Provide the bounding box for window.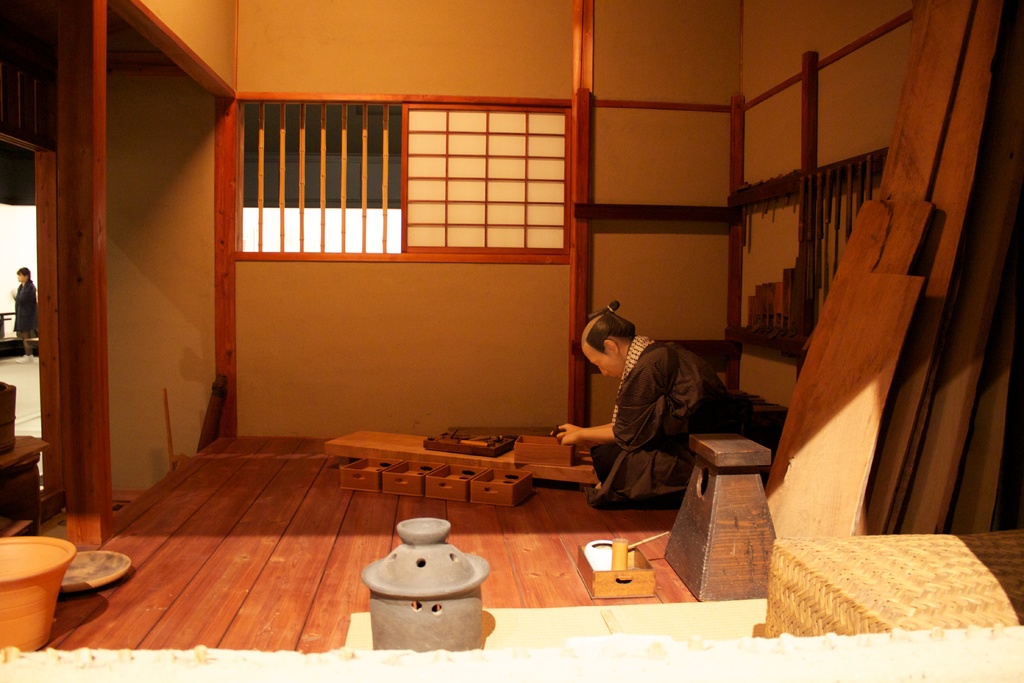
(218,79,584,274).
